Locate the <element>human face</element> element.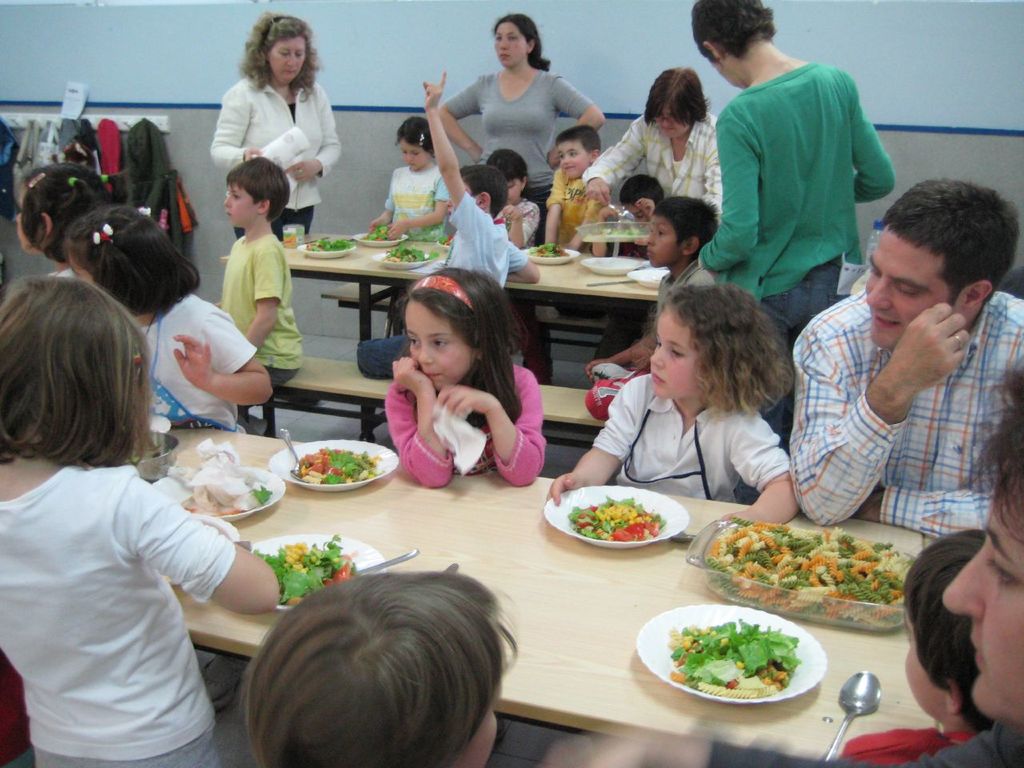
Element bbox: bbox=[18, 185, 38, 253].
